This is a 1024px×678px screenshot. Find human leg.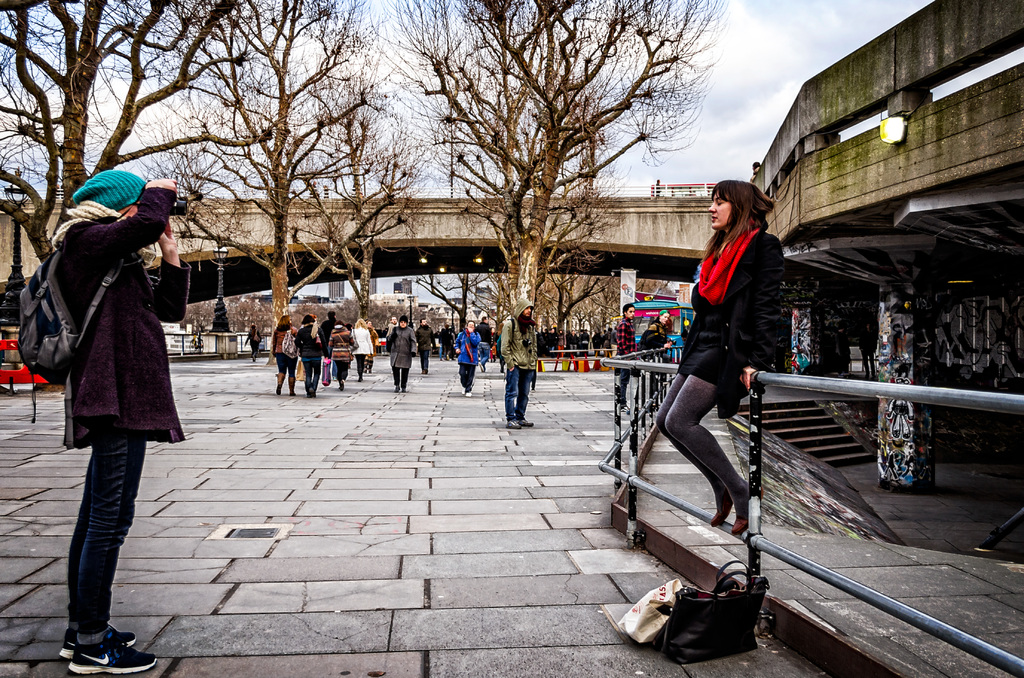
Bounding box: bbox(507, 361, 520, 430).
